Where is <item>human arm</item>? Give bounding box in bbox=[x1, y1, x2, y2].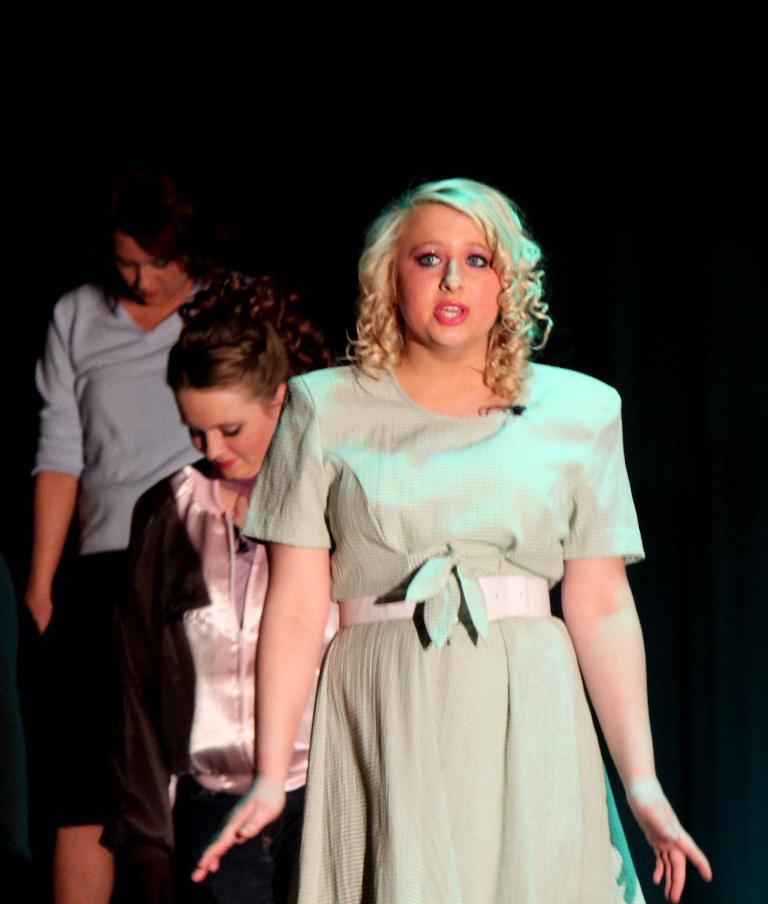
bbox=[230, 492, 333, 839].
